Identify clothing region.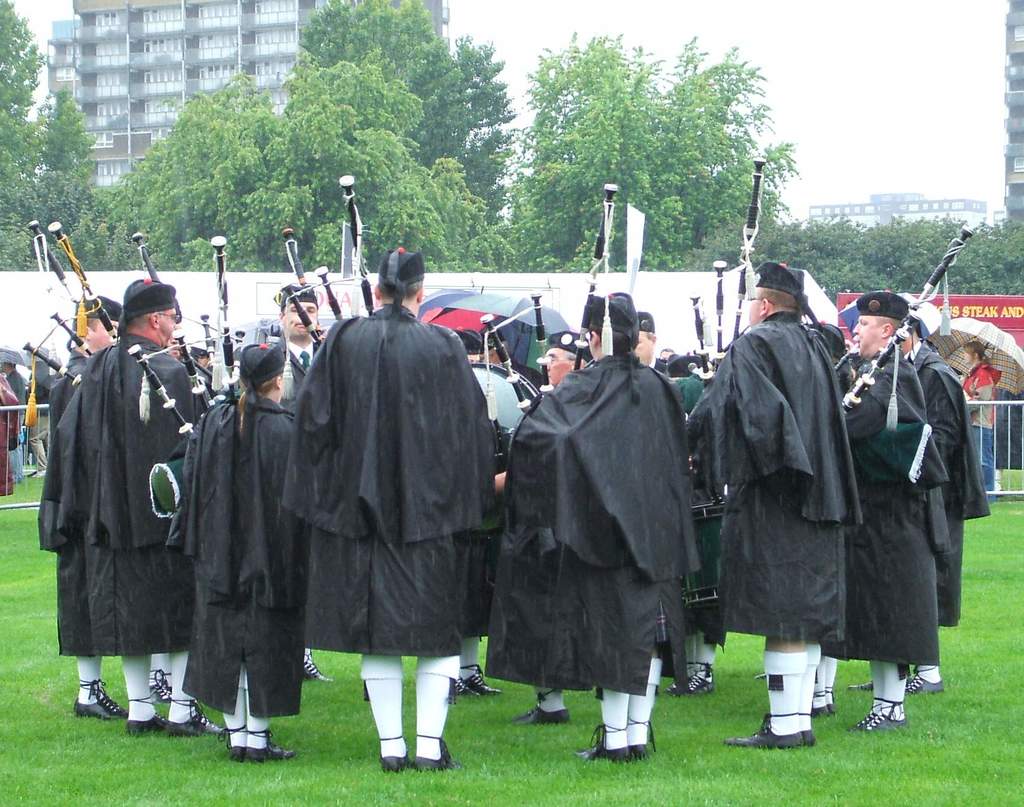
Region: x1=264, y1=297, x2=509, y2=696.
